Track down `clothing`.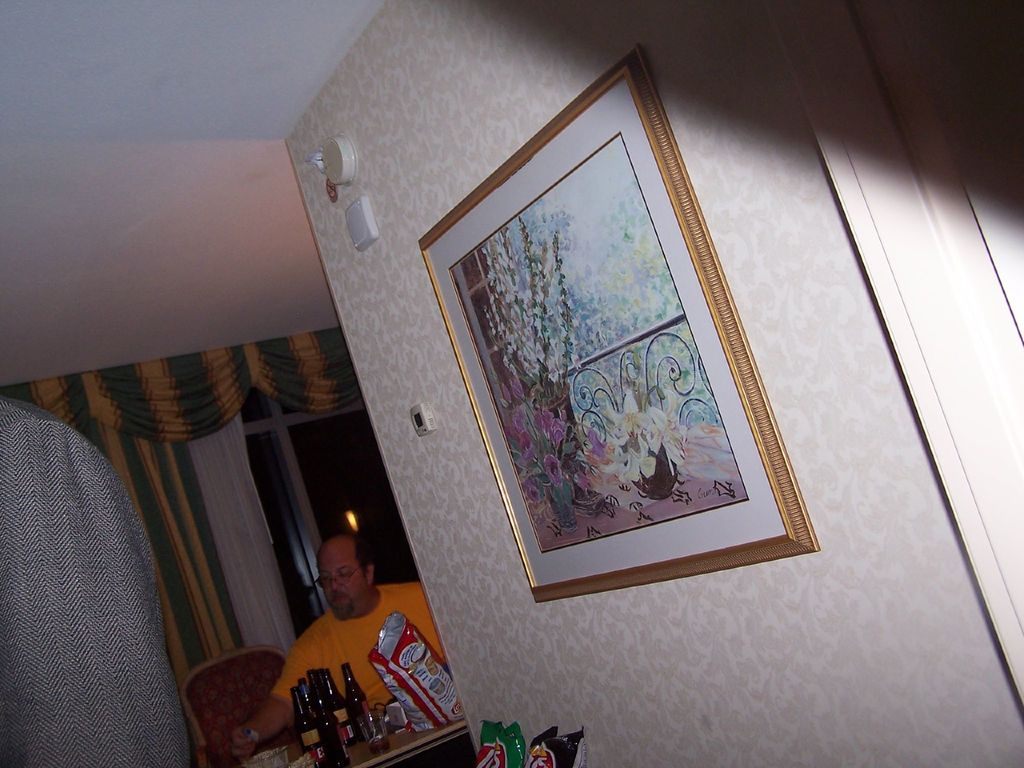
Tracked to <bbox>276, 580, 440, 691</bbox>.
